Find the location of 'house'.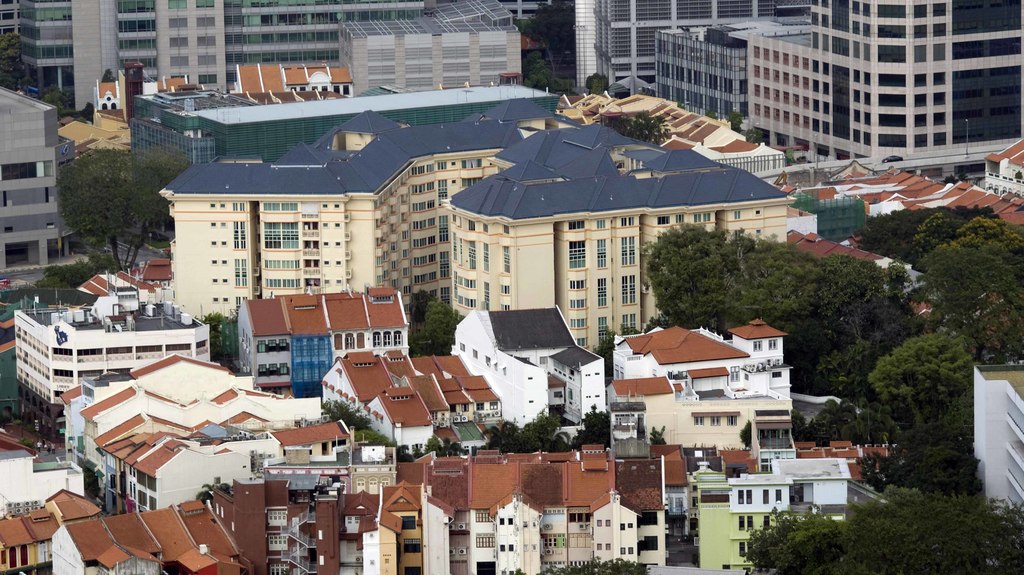
Location: {"left": 0, "top": 1, "right": 23, "bottom": 37}.
